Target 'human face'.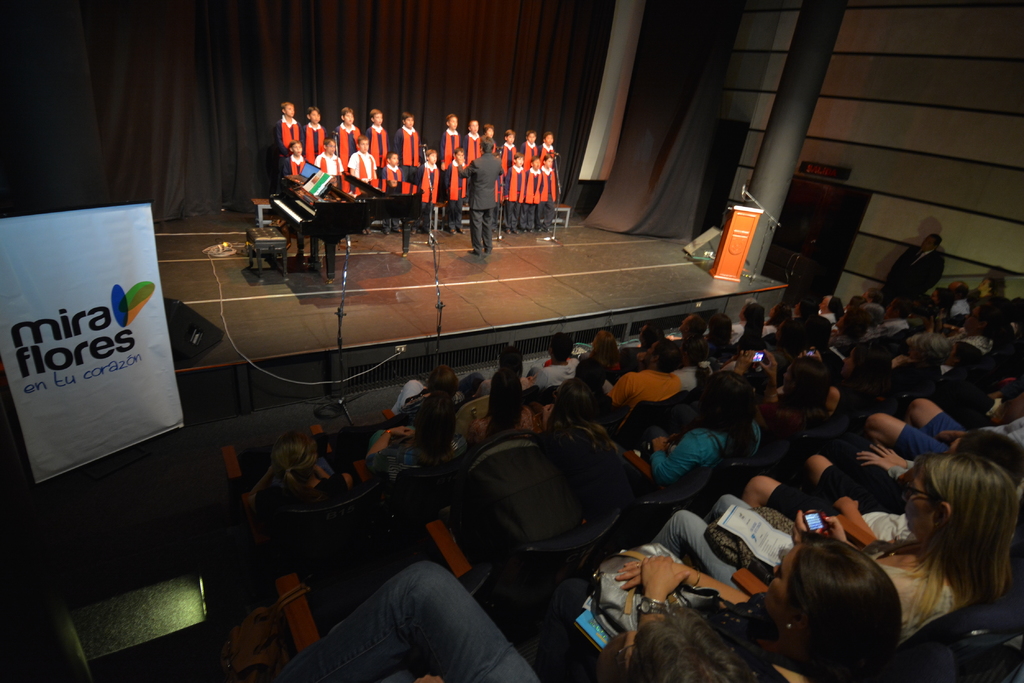
Target region: rect(373, 113, 383, 125).
